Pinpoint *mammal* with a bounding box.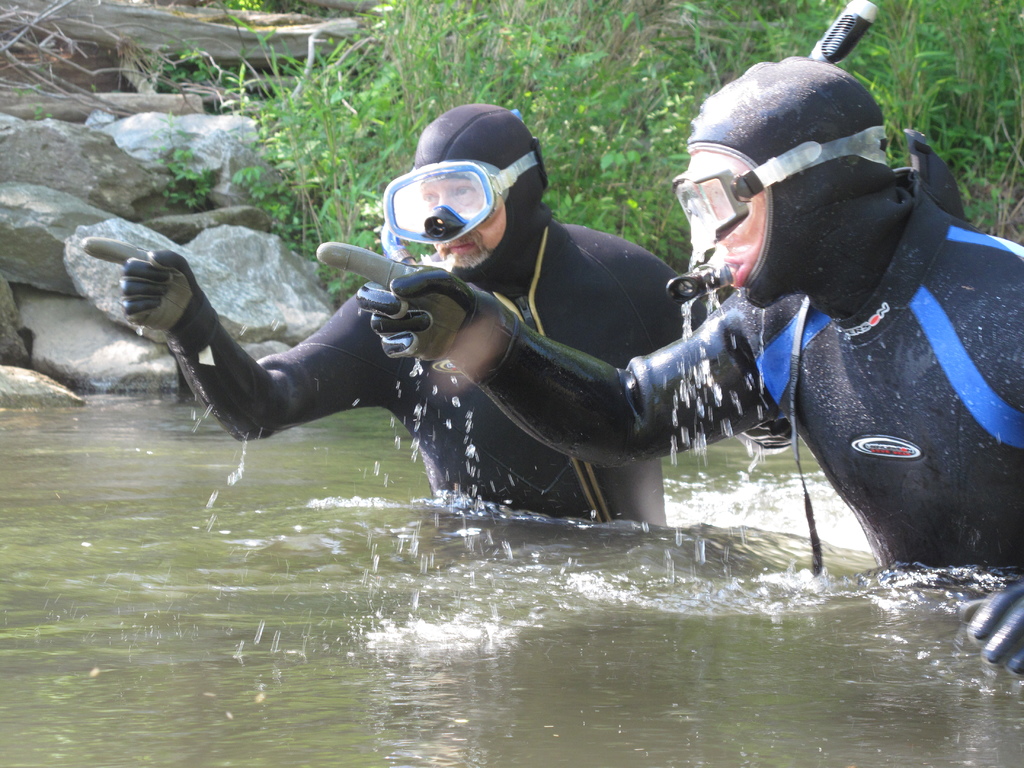
bbox=[313, 52, 1023, 671].
